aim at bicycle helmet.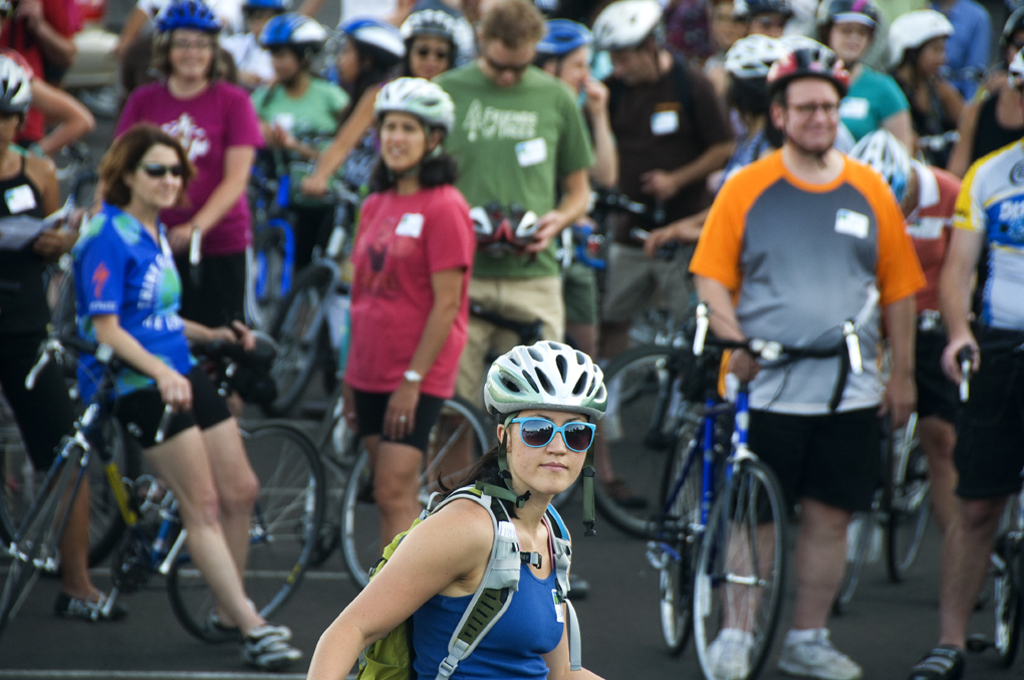
Aimed at 403 11 464 44.
